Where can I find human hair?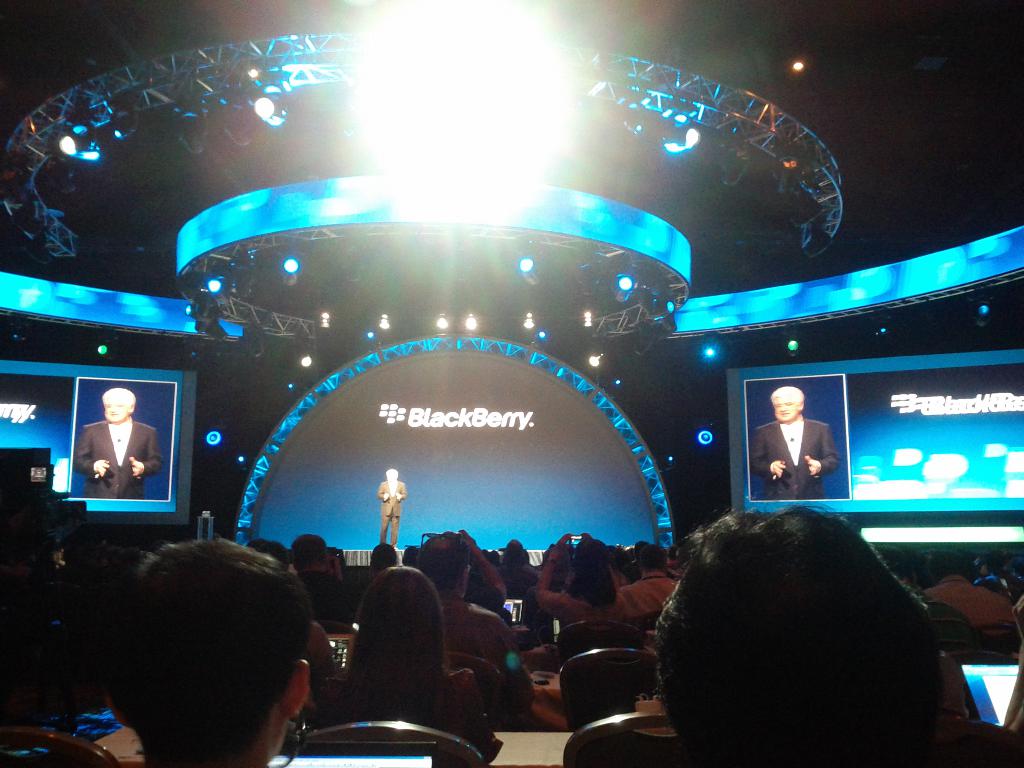
You can find it at left=367, top=541, right=396, bottom=575.
